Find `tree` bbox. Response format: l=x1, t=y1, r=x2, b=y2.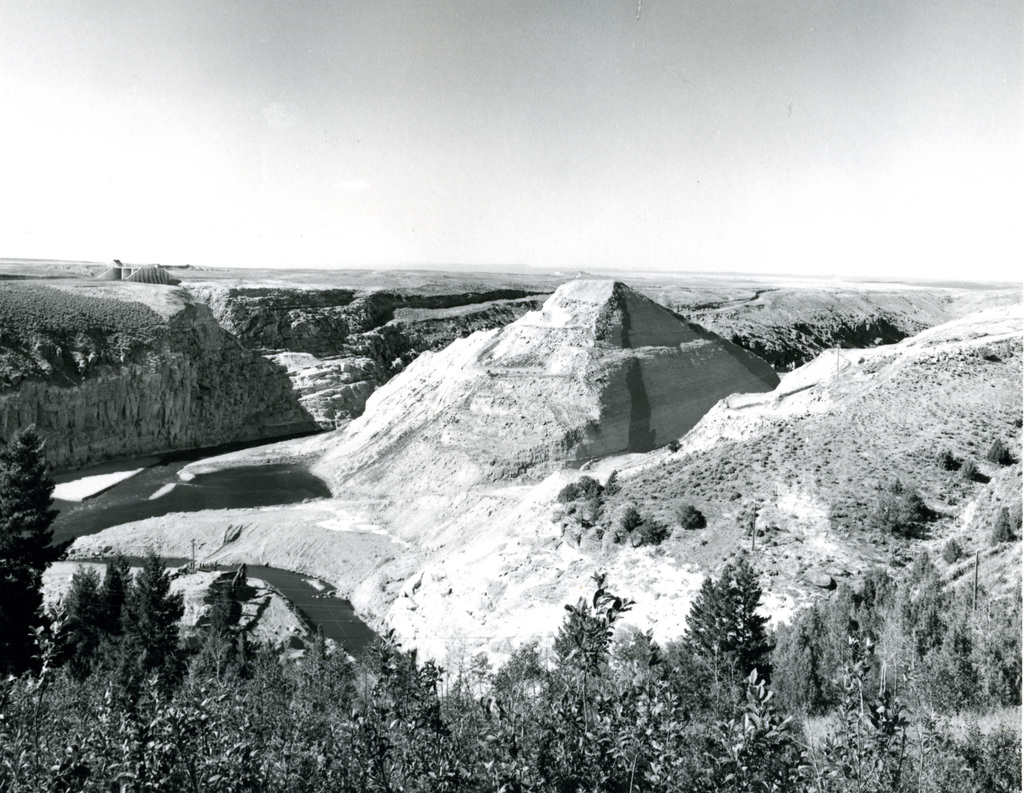
l=672, t=500, r=707, b=528.
